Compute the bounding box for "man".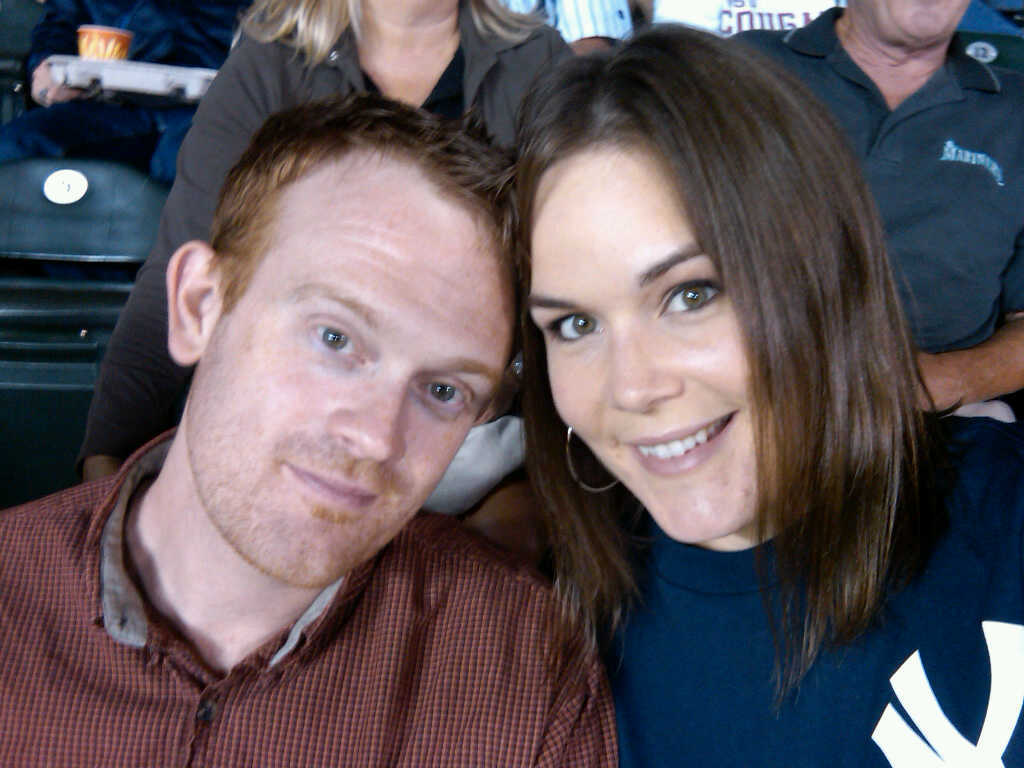
(715,0,1023,439).
